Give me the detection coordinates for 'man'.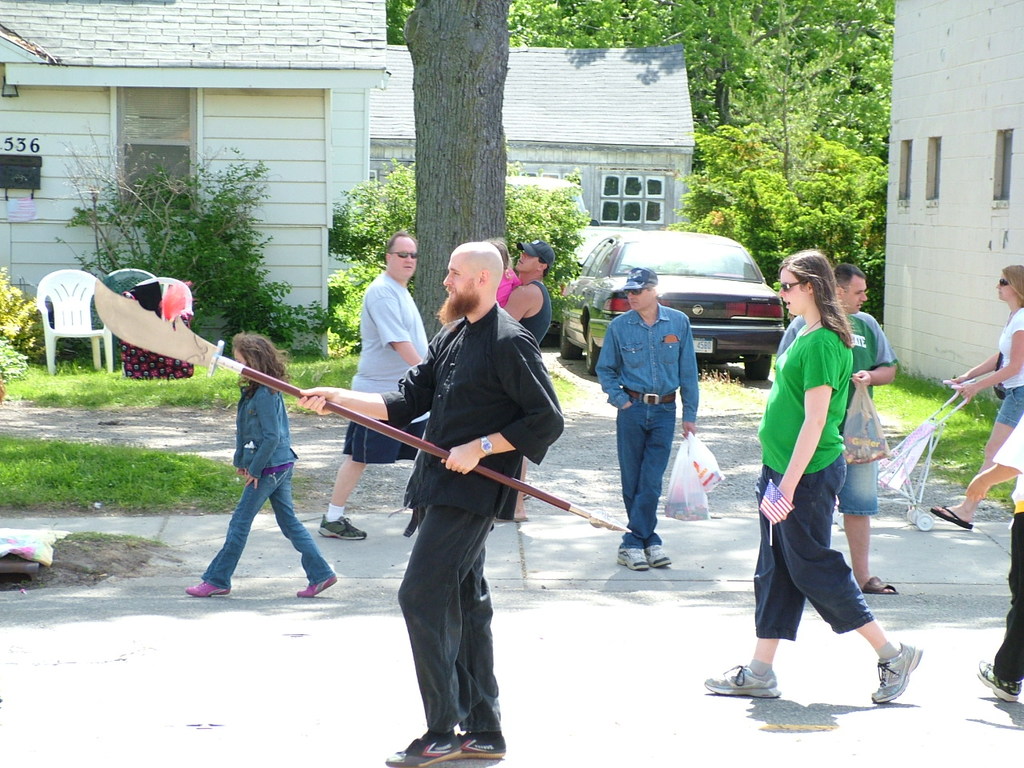
{"left": 500, "top": 239, "right": 558, "bottom": 517}.
